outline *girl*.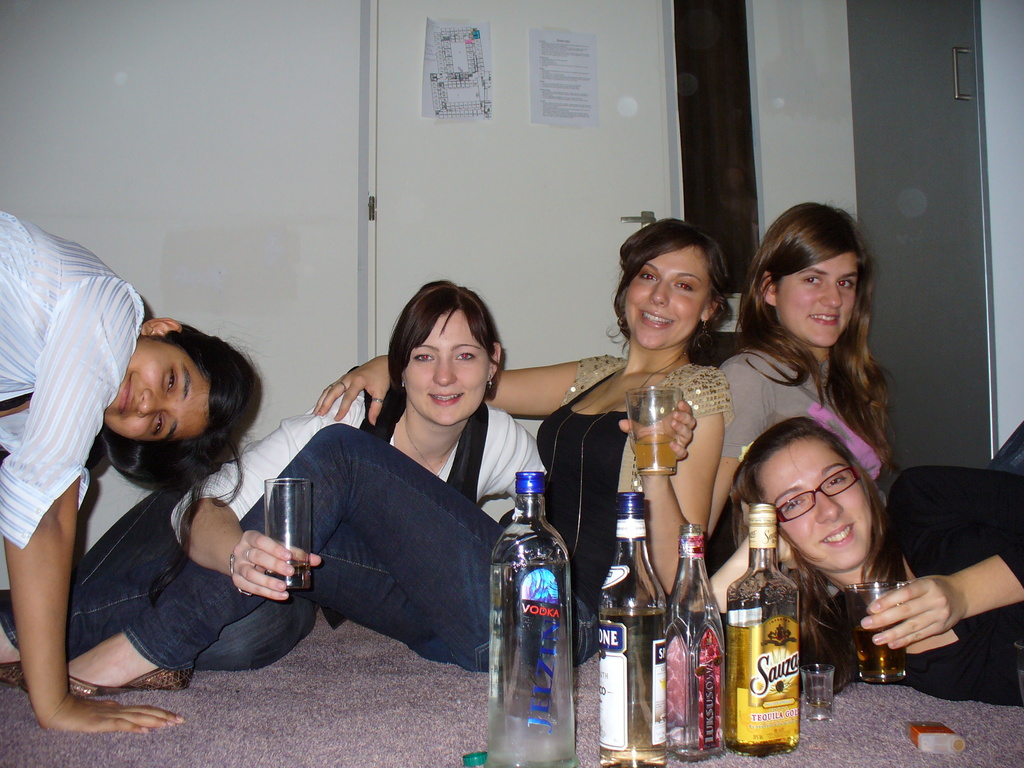
Outline: [left=707, top=201, right=895, bottom=545].
